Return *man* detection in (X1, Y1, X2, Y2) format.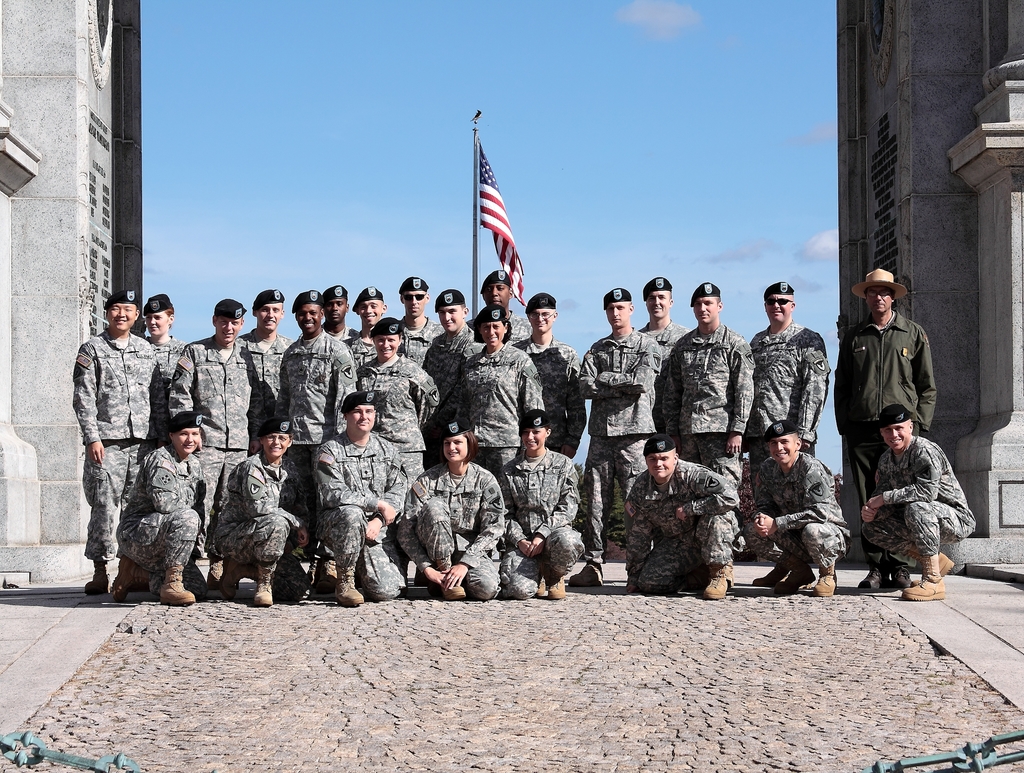
(275, 289, 356, 466).
